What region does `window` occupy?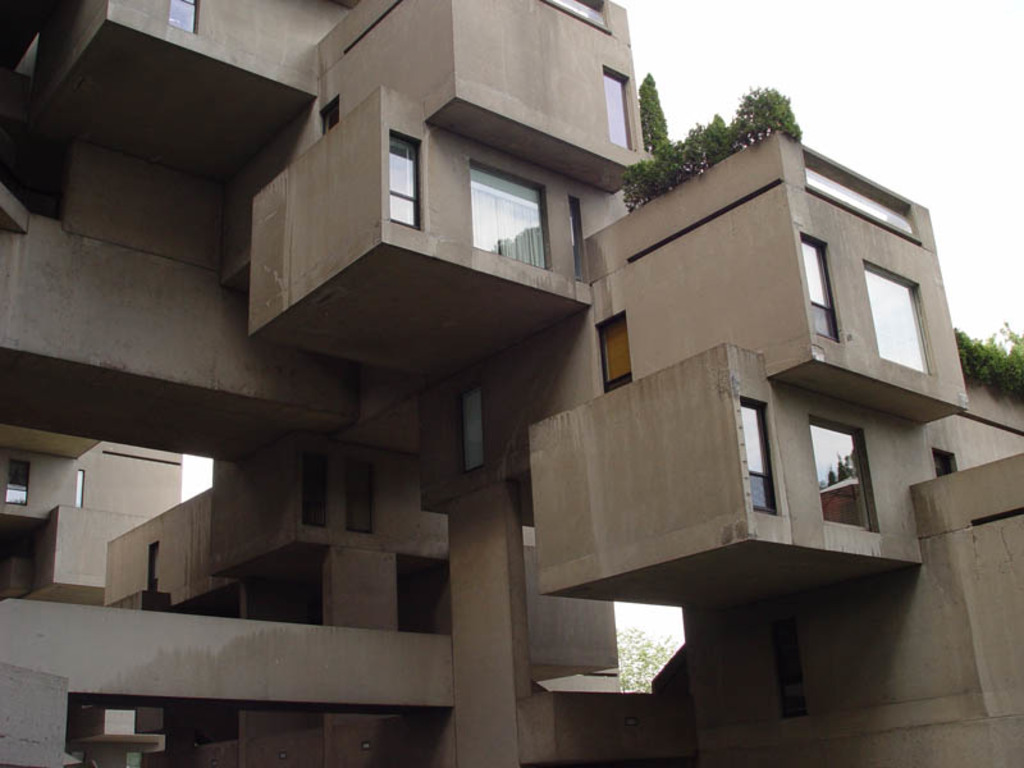
x1=387 y1=136 x2=417 y2=229.
